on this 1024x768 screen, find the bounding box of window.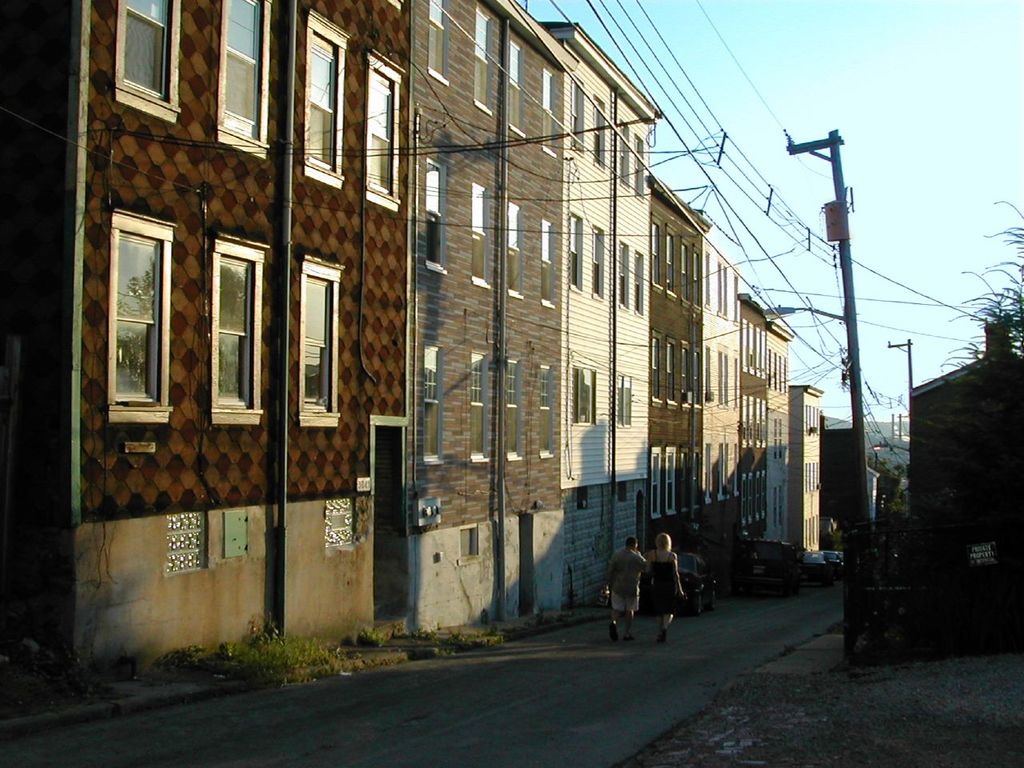
Bounding box: 575 367 597 429.
